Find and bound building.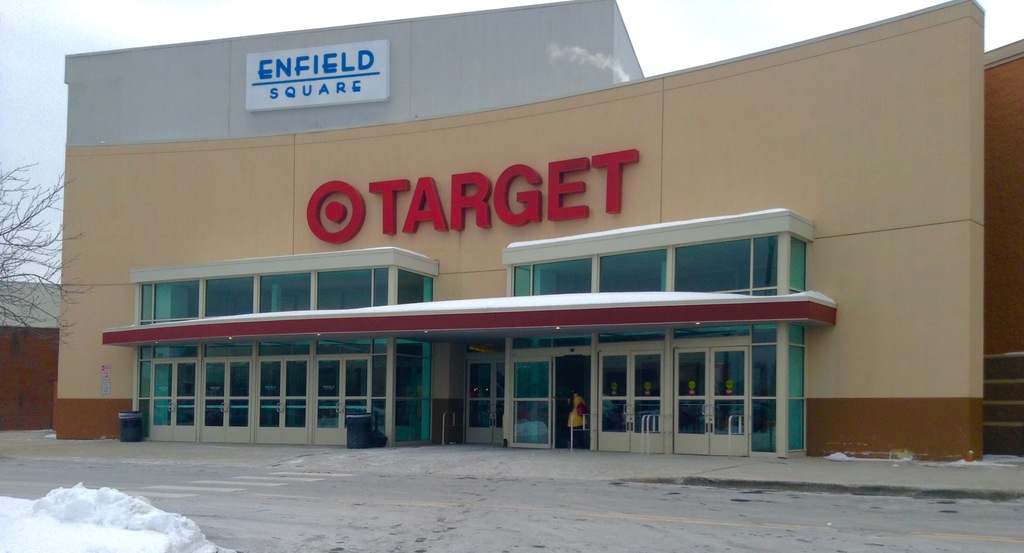
Bound: bbox=[0, 0, 1023, 465].
